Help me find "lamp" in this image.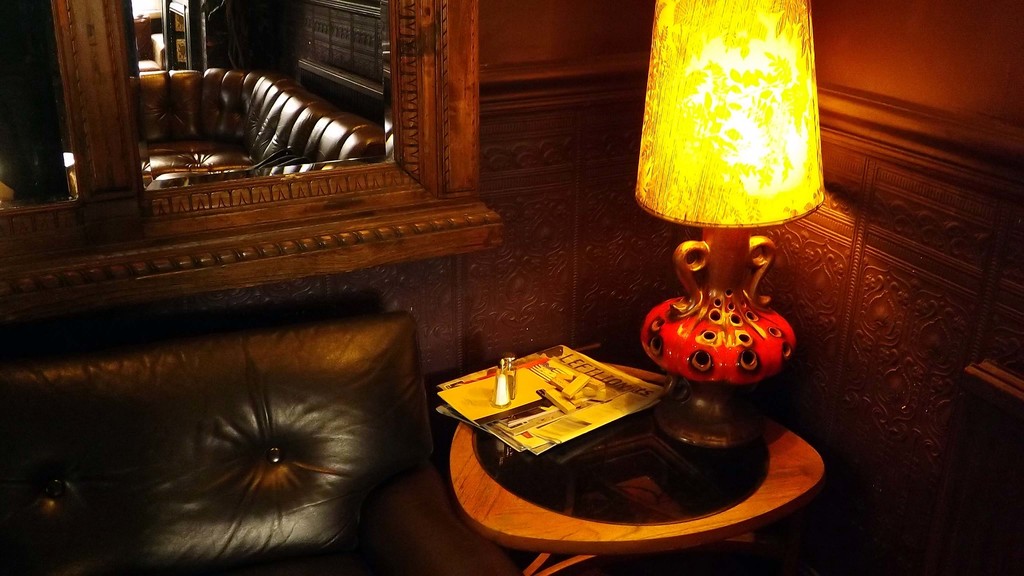
Found it: crop(630, 0, 842, 428).
